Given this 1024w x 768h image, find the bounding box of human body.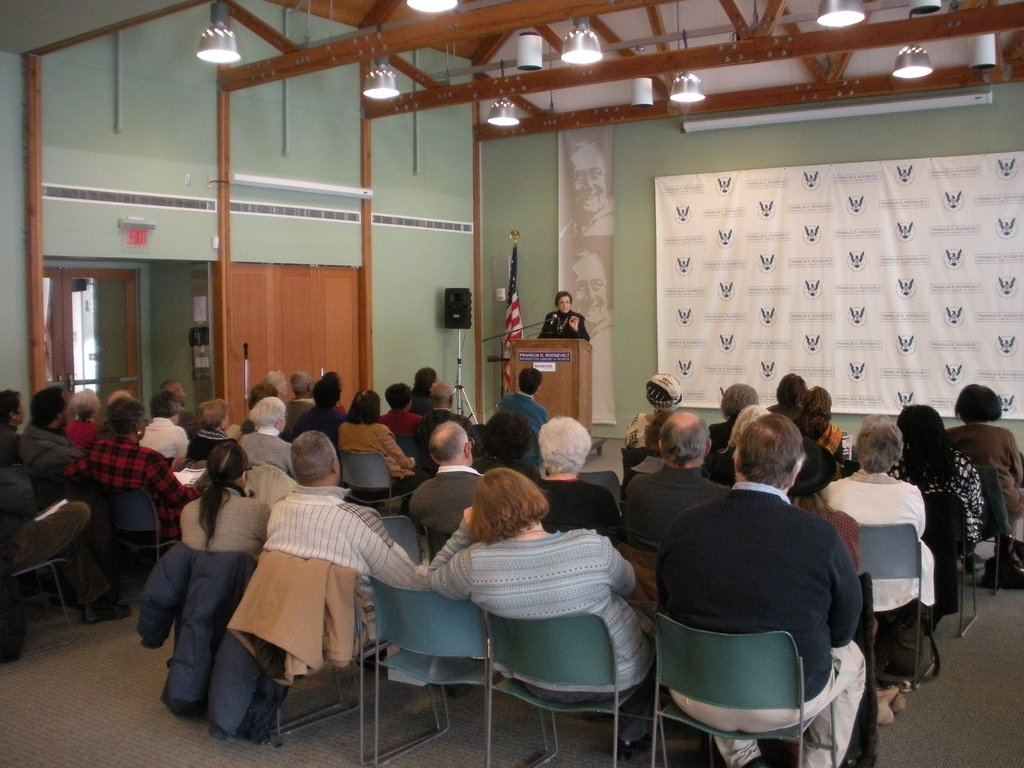
crop(536, 478, 610, 543).
